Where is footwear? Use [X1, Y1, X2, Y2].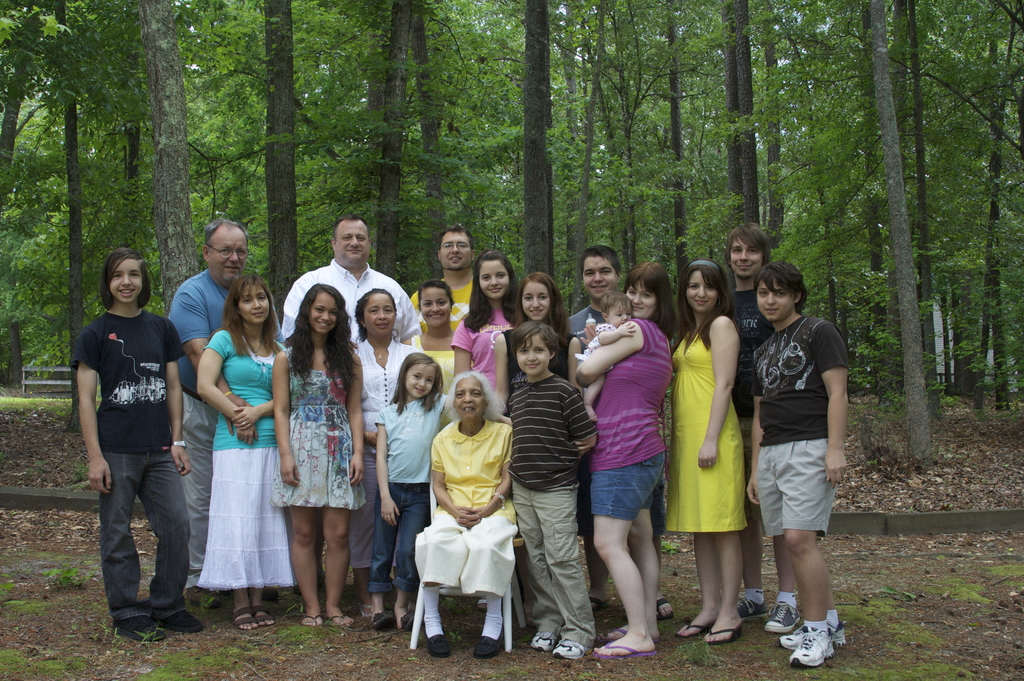
[601, 629, 664, 642].
